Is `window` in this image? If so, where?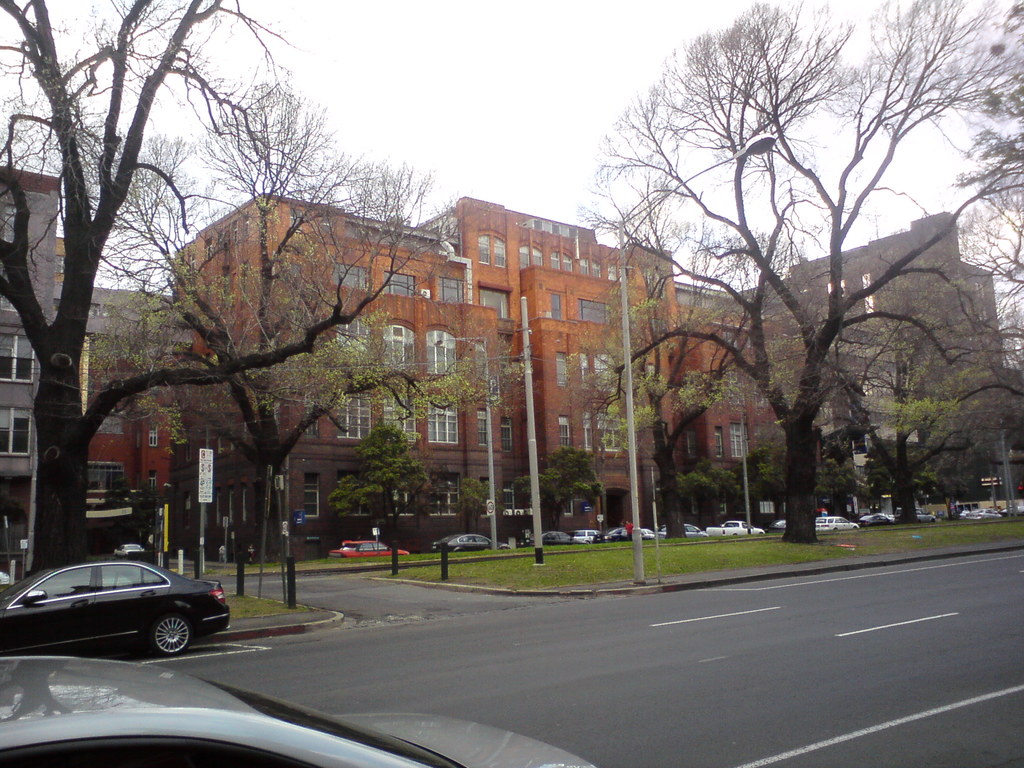
Yes, at rect(425, 324, 458, 374).
